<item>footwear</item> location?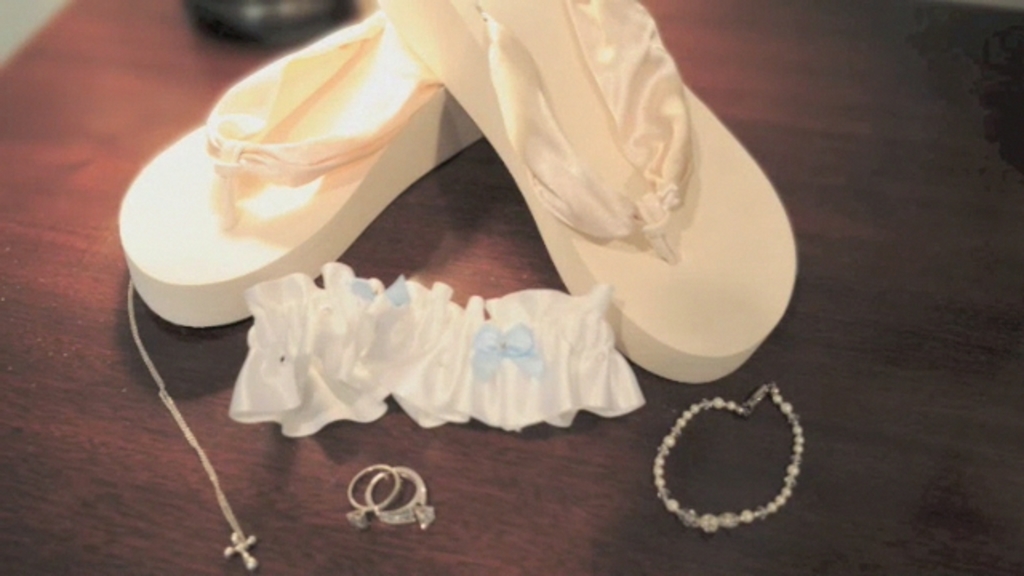
114 11 490 330
